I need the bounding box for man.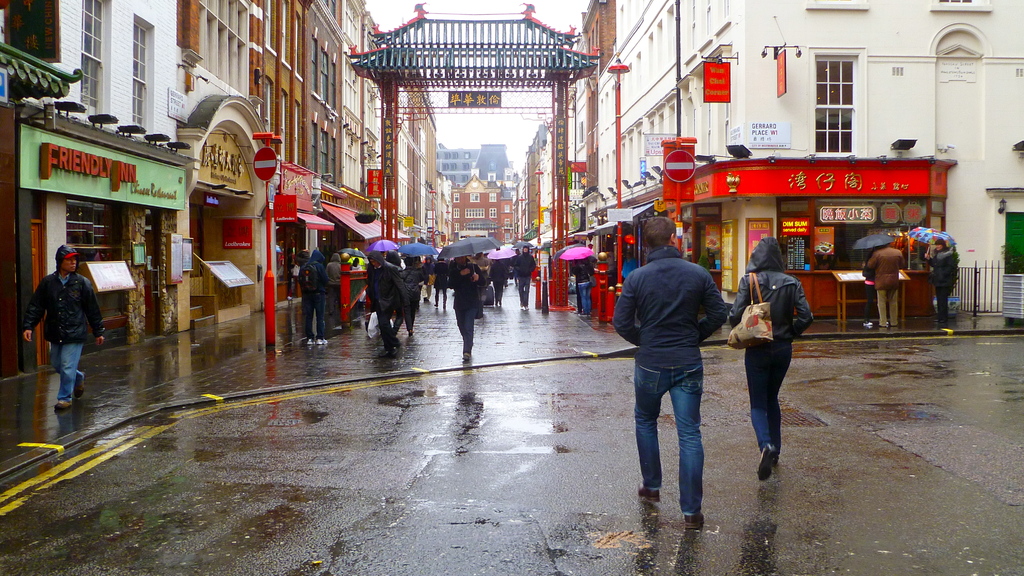
Here it is: (left=447, top=254, right=486, bottom=360).
